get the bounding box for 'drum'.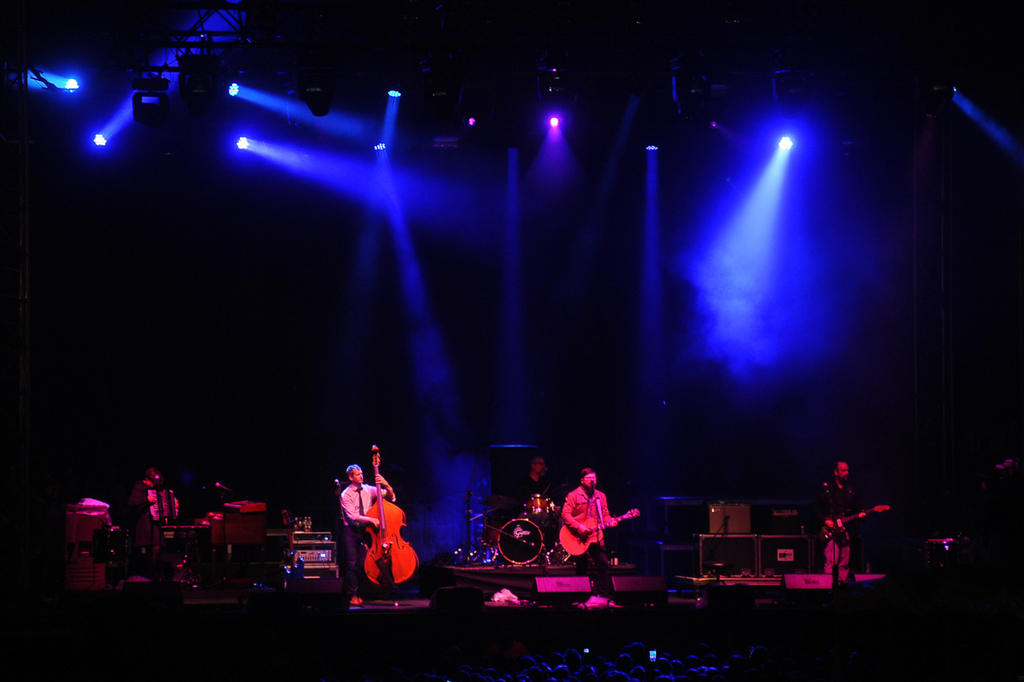
[494,511,546,564].
